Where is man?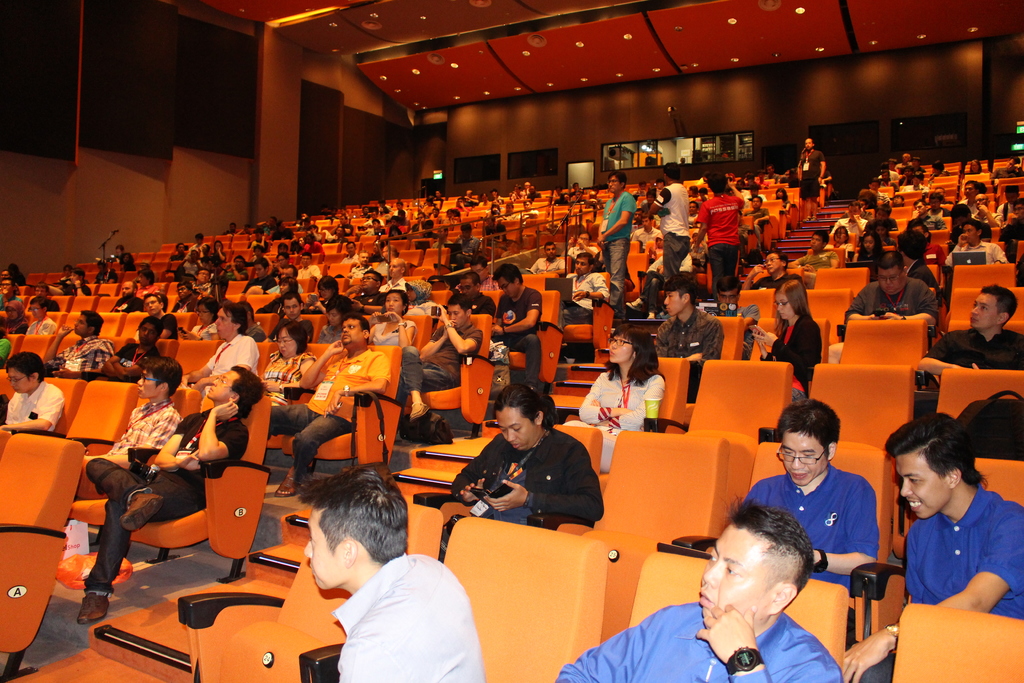
BBox(702, 279, 757, 355).
